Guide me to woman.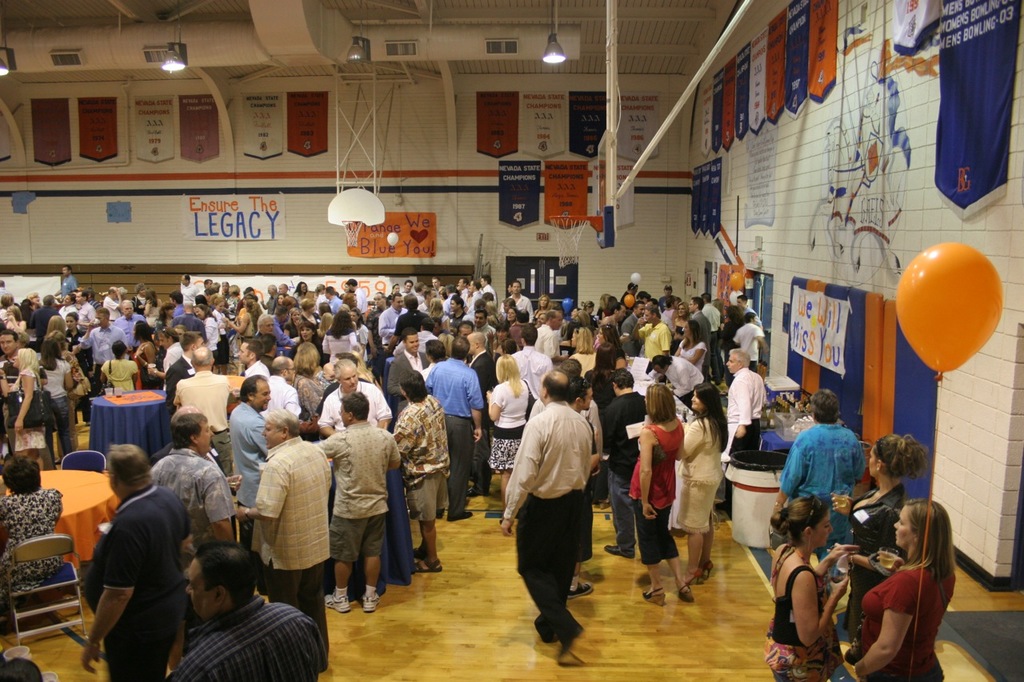
Guidance: locate(484, 353, 535, 521).
